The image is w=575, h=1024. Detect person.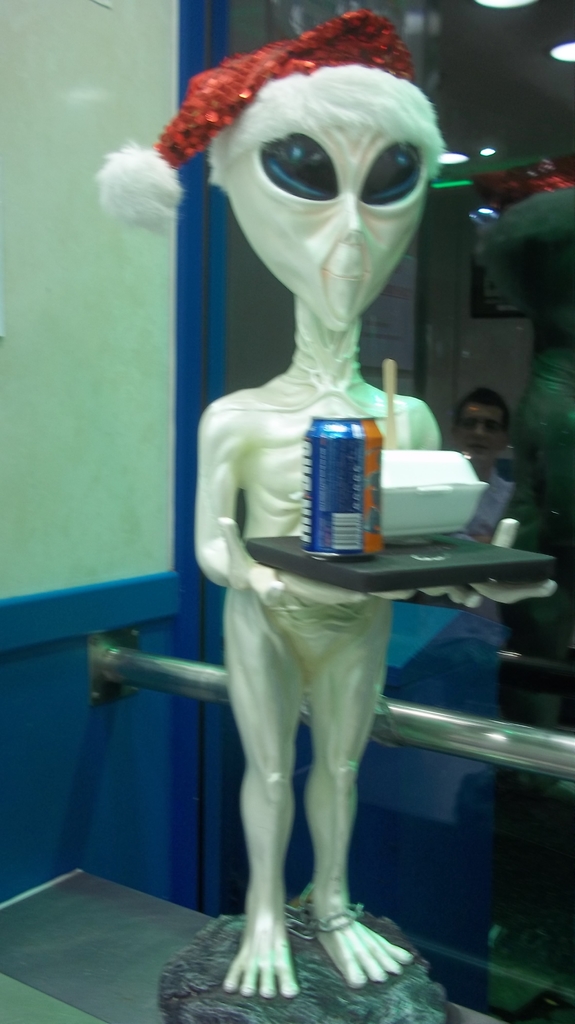
Detection: bbox(453, 389, 512, 543).
